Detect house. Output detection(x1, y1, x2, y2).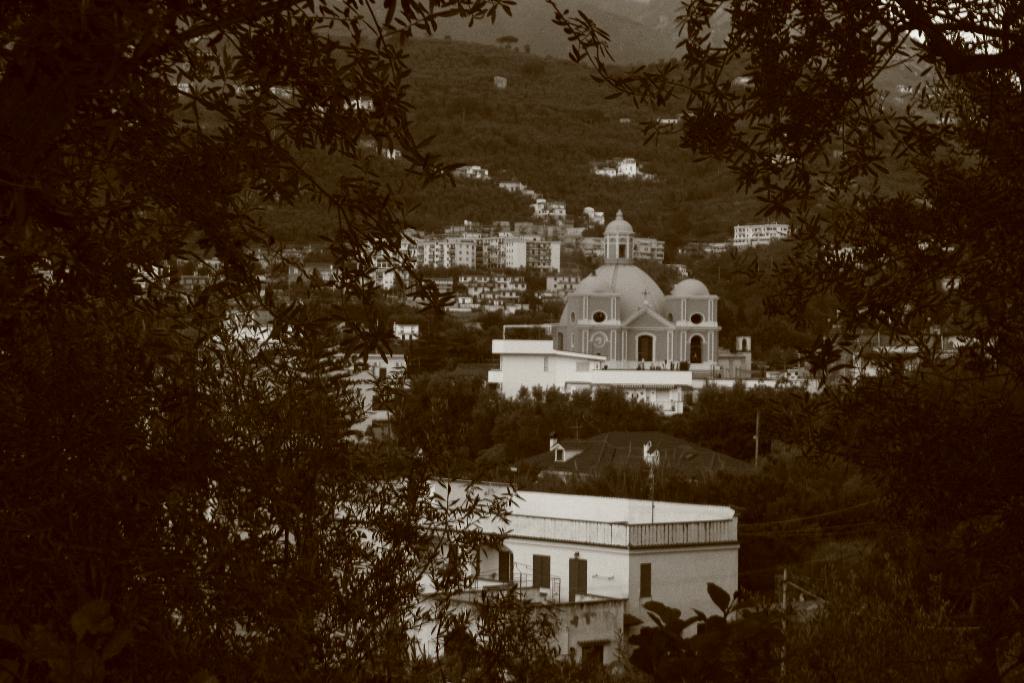
detection(679, 217, 795, 256).
